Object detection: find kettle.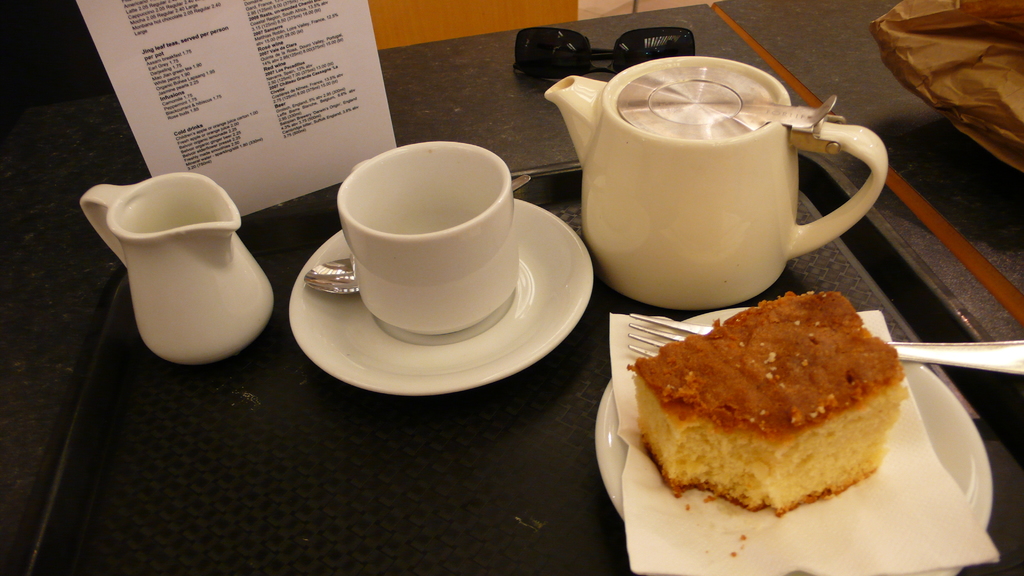
{"left": 545, "top": 49, "right": 891, "bottom": 313}.
